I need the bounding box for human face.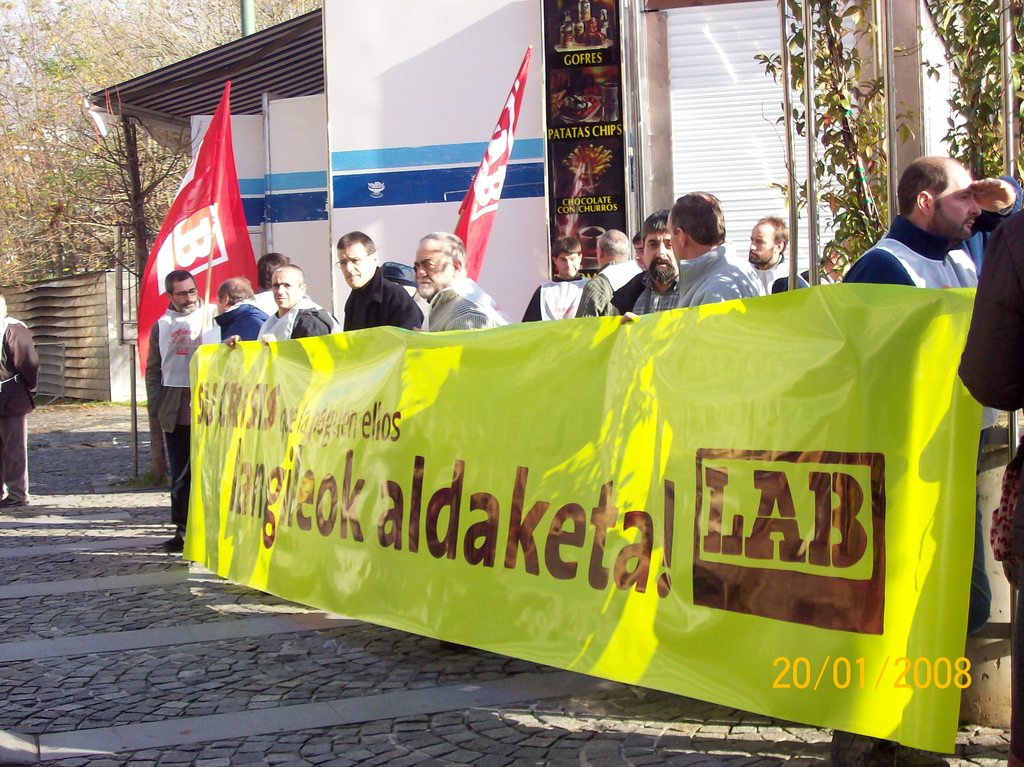
Here it is: 558:253:580:278.
